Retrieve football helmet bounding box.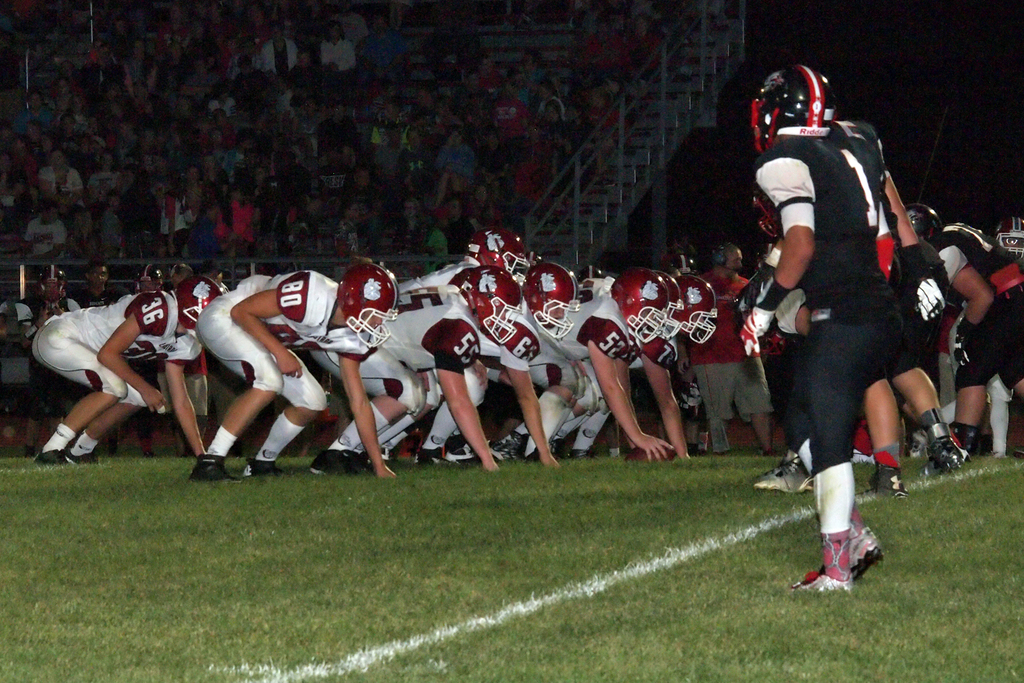
Bounding box: crop(465, 226, 500, 257).
